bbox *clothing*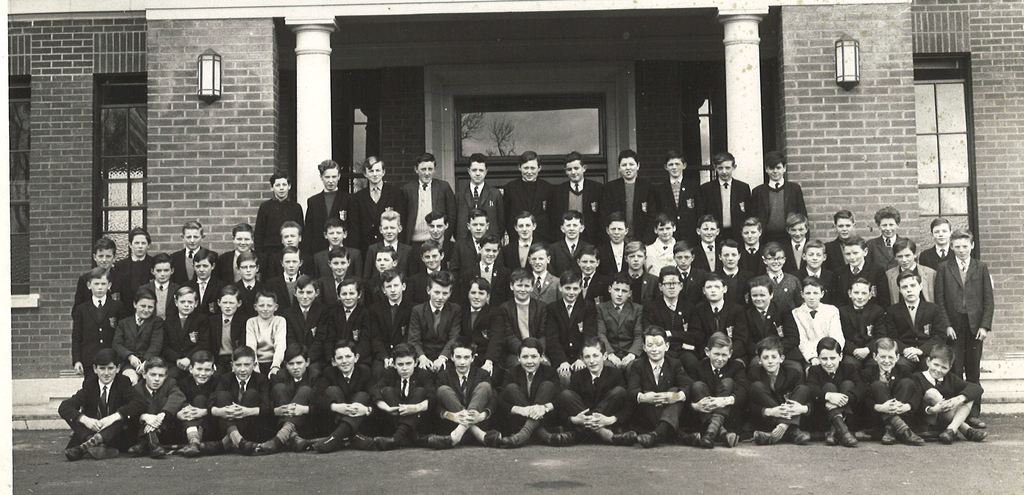
x1=351 y1=183 x2=407 y2=239
